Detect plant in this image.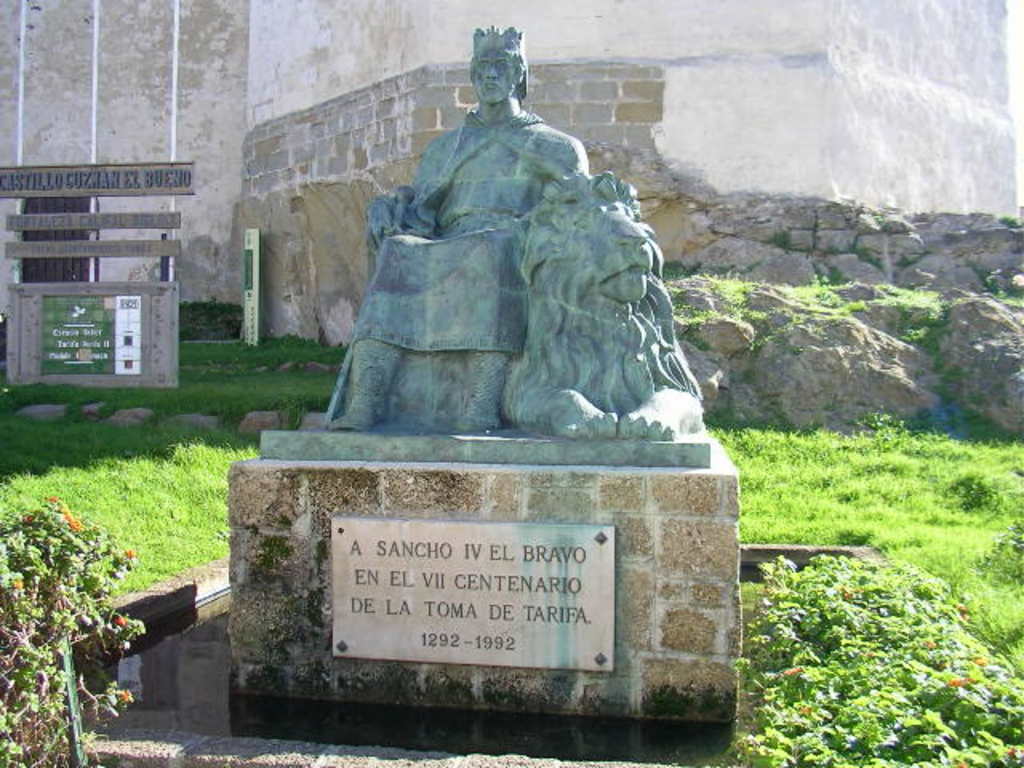
Detection: bbox=(178, 328, 352, 368).
